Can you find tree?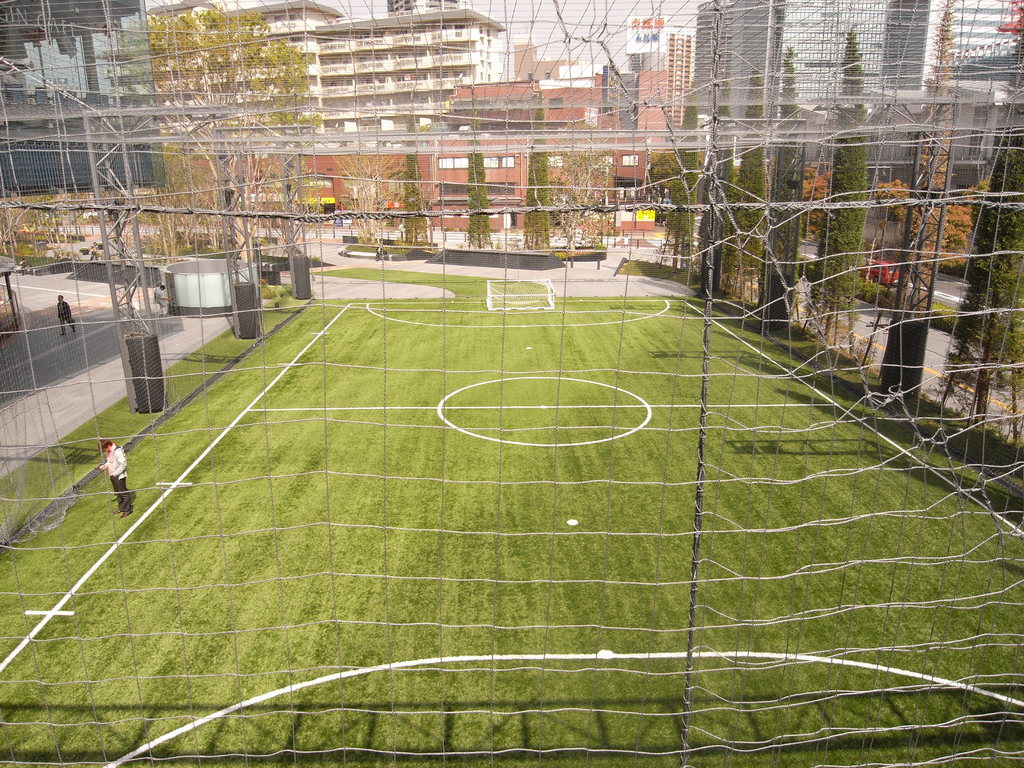
Yes, bounding box: box=[756, 43, 811, 327].
